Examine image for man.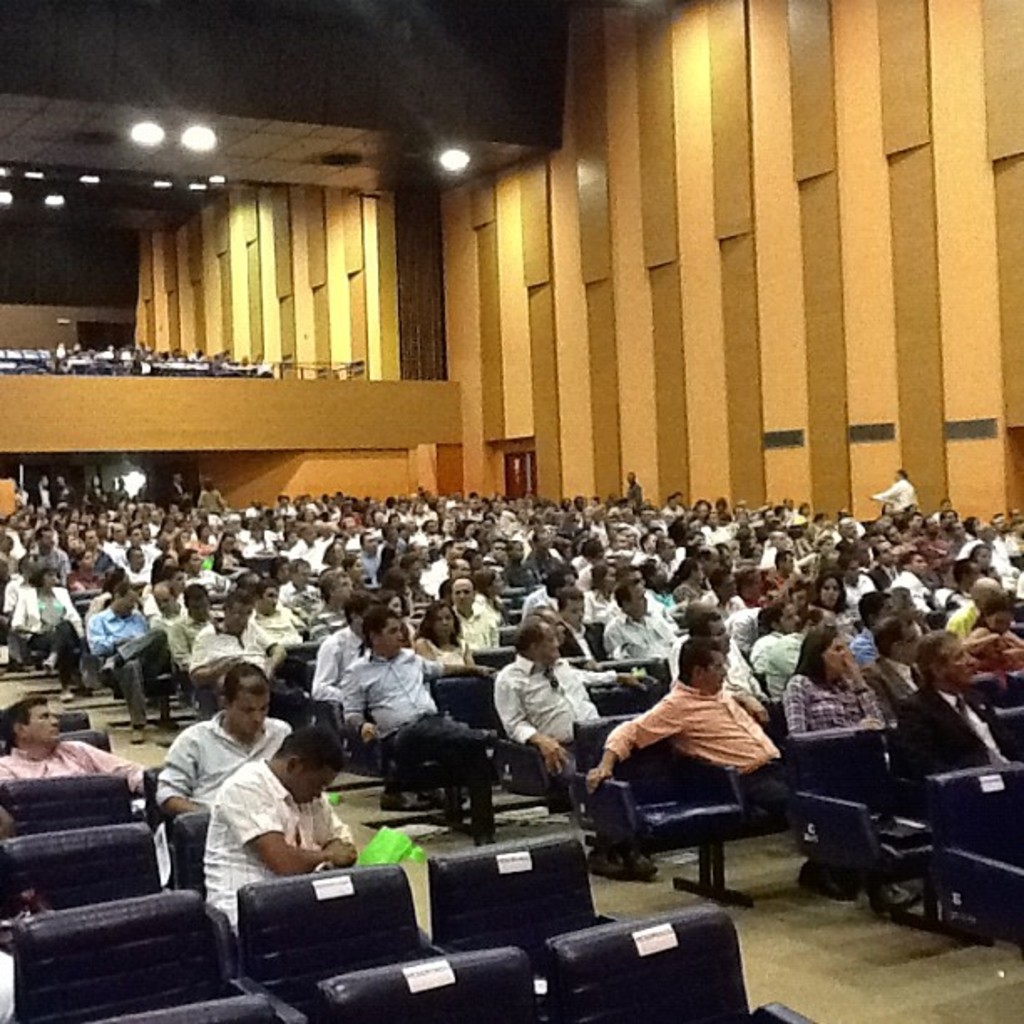
Examination result: [left=338, top=619, right=520, bottom=820].
